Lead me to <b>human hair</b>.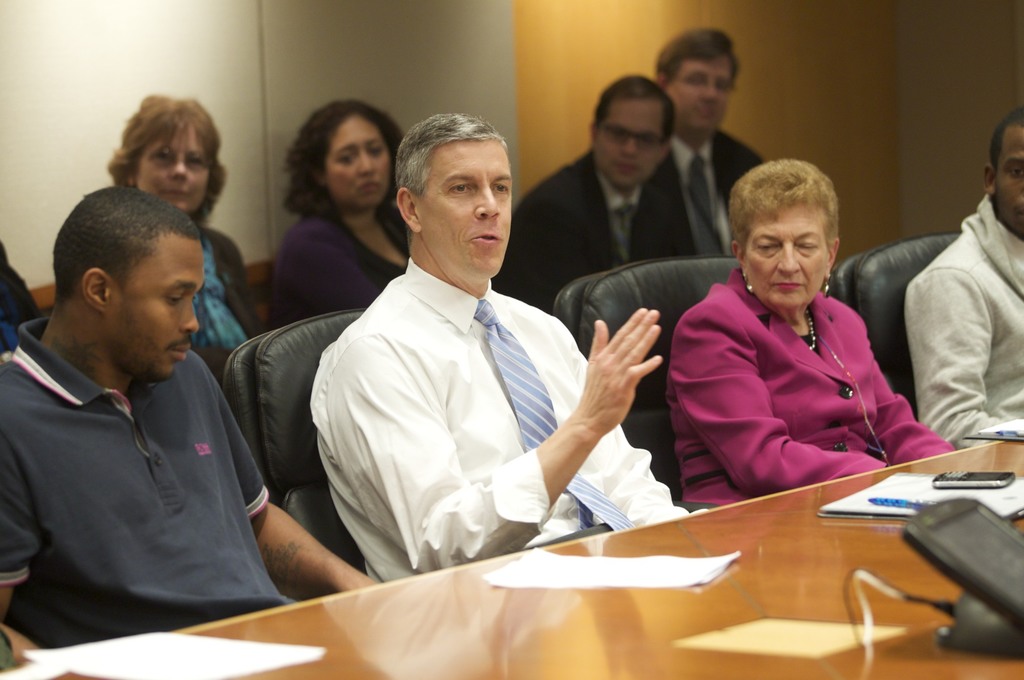
Lead to box(53, 186, 200, 308).
